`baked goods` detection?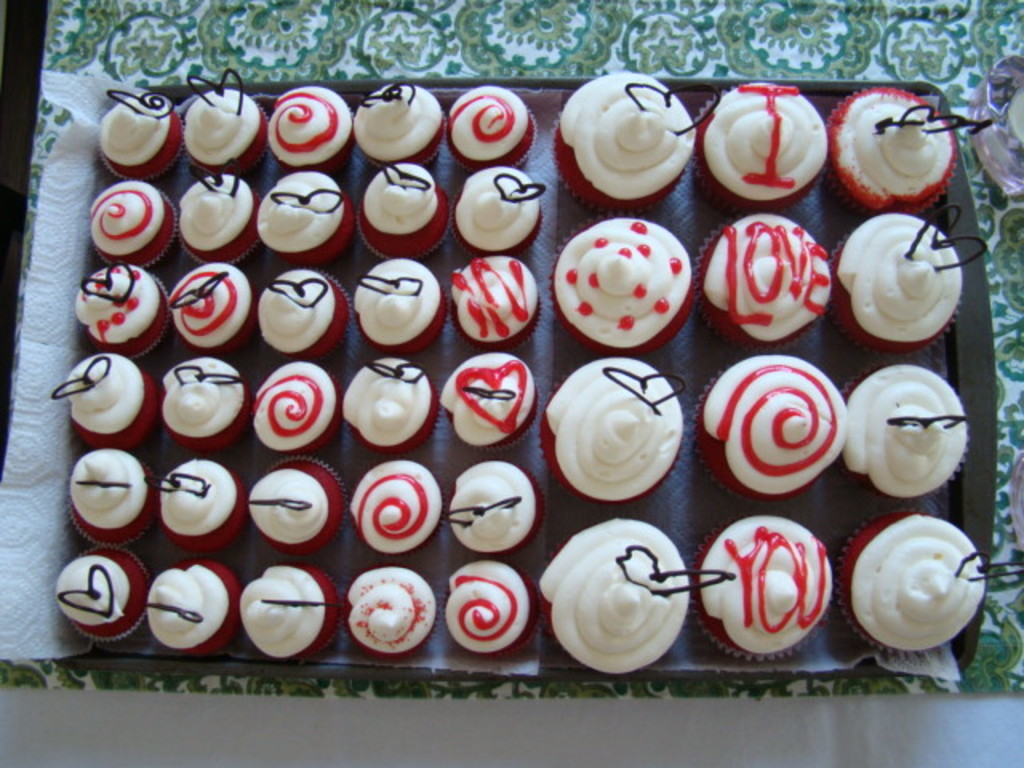
bbox(50, 354, 160, 450)
